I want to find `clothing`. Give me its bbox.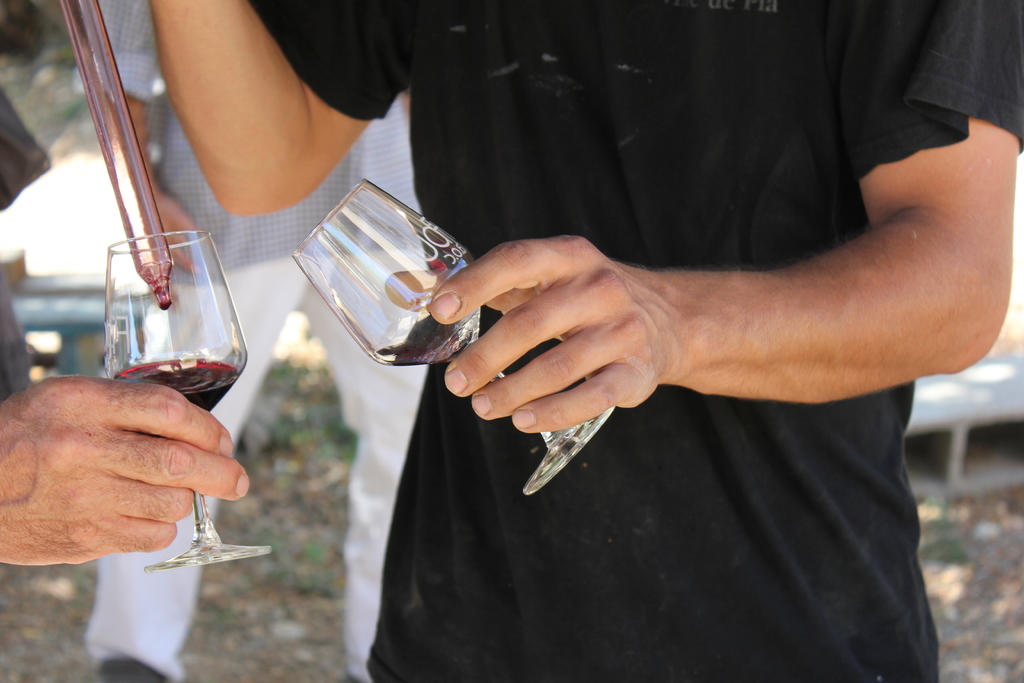
BBox(73, 0, 431, 682).
